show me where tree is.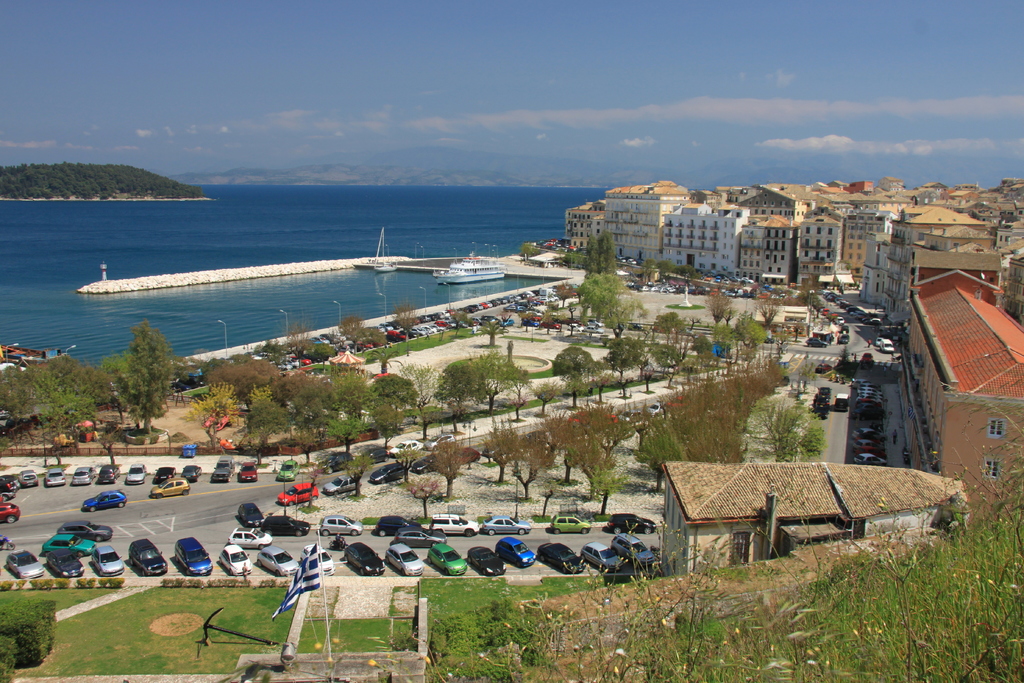
tree is at 391 440 424 486.
